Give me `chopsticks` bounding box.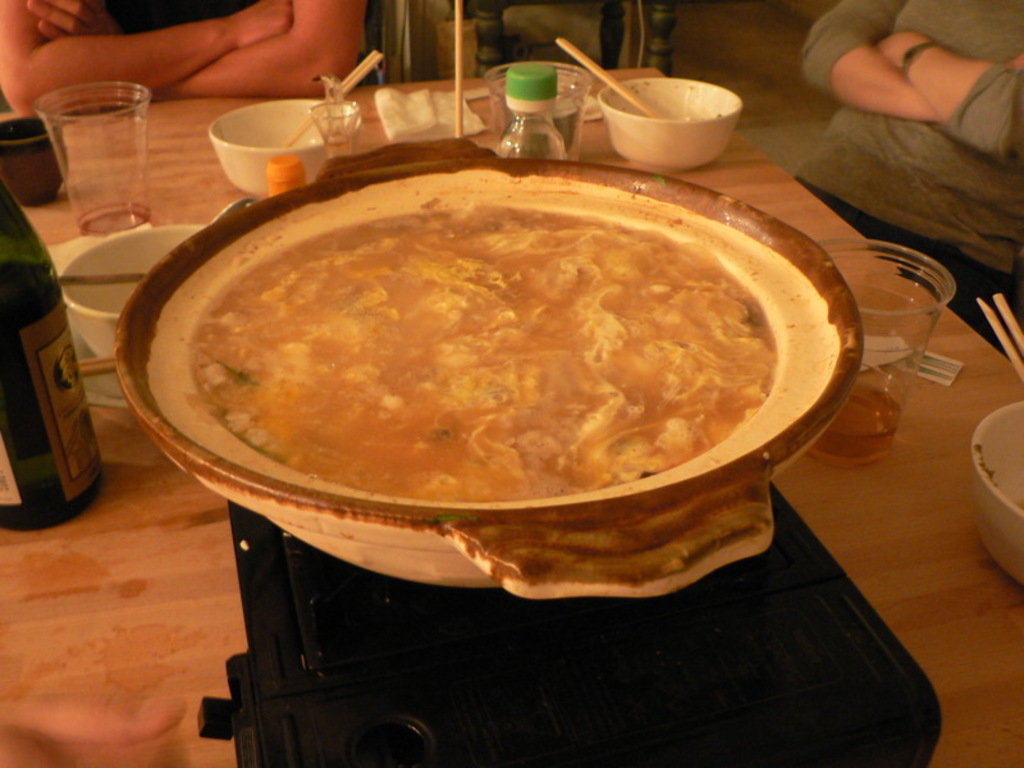
locate(285, 49, 387, 146).
